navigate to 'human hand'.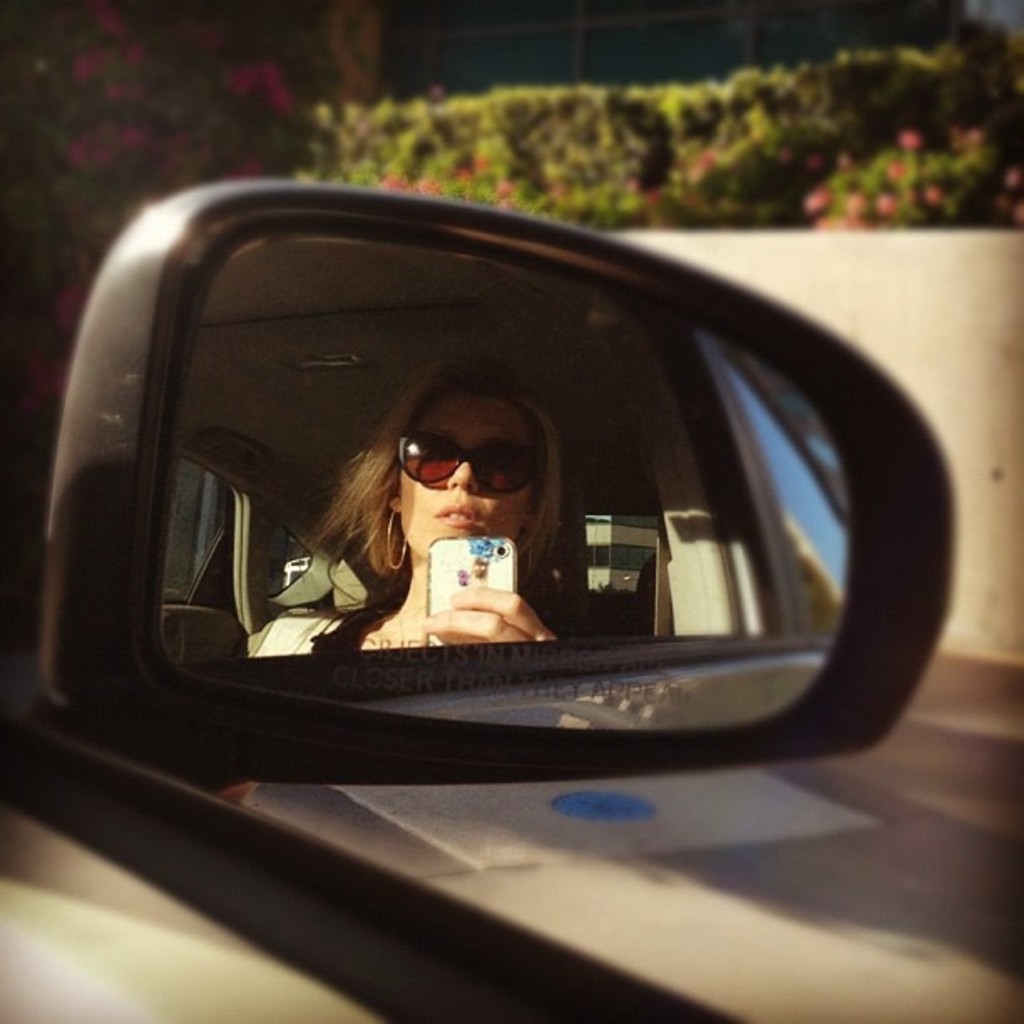
Navigation target: pyautogui.locateOnScreen(420, 584, 559, 643).
